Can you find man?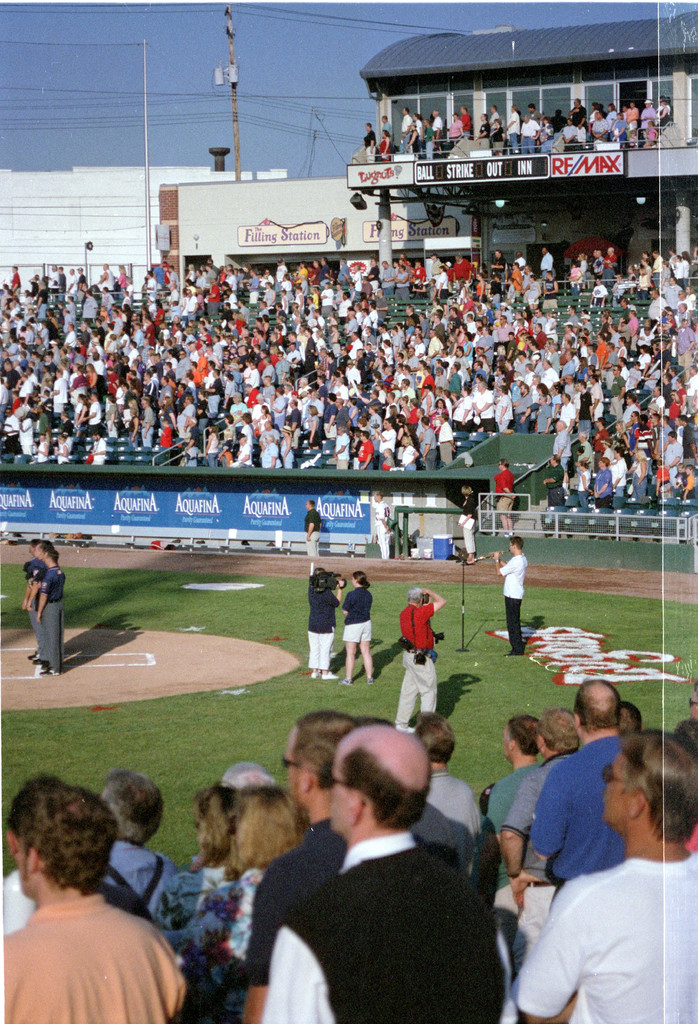
Yes, bounding box: {"x1": 181, "y1": 289, "x2": 201, "y2": 317}.
